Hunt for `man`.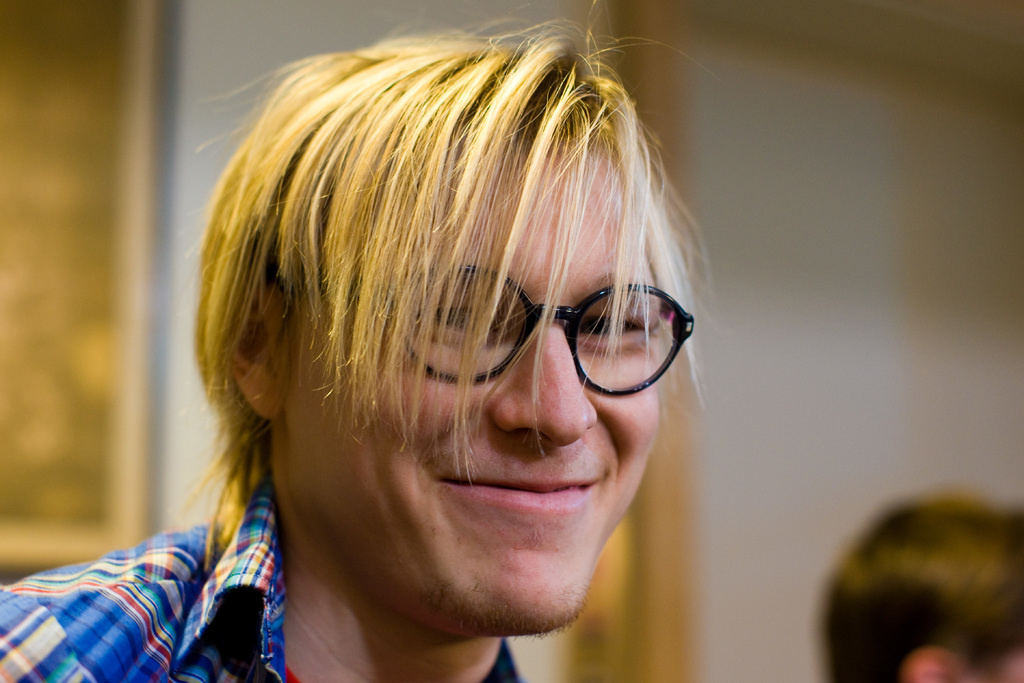
Hunted down at x1=49 y1=59 x2=809 y2=682.
